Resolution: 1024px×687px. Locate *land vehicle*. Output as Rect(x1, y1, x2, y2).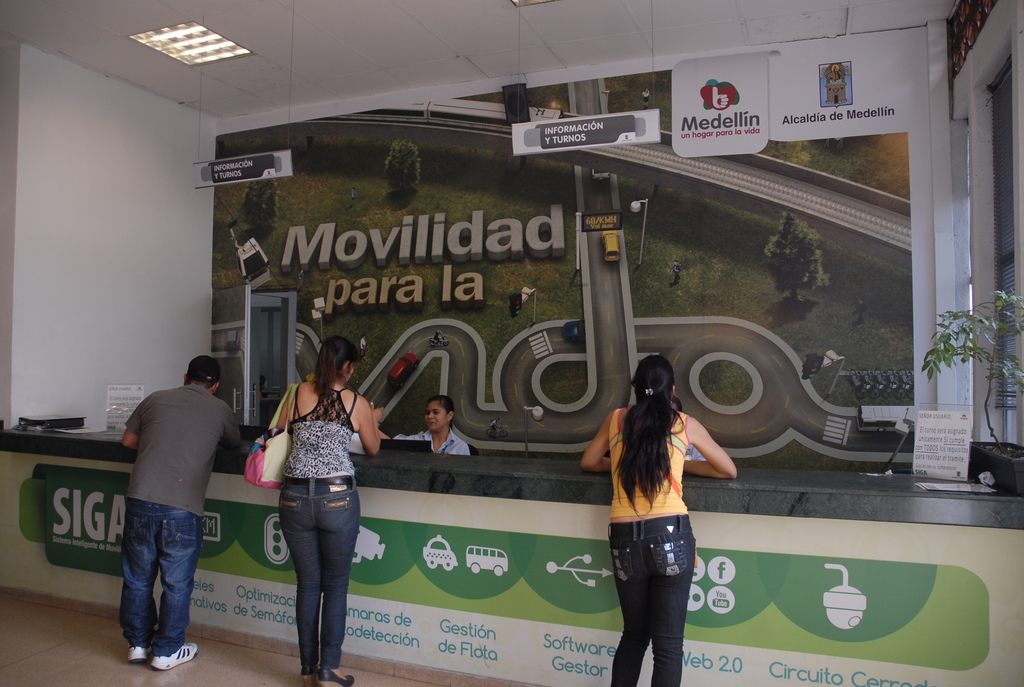
Rect(425, 537, 455, 568).
